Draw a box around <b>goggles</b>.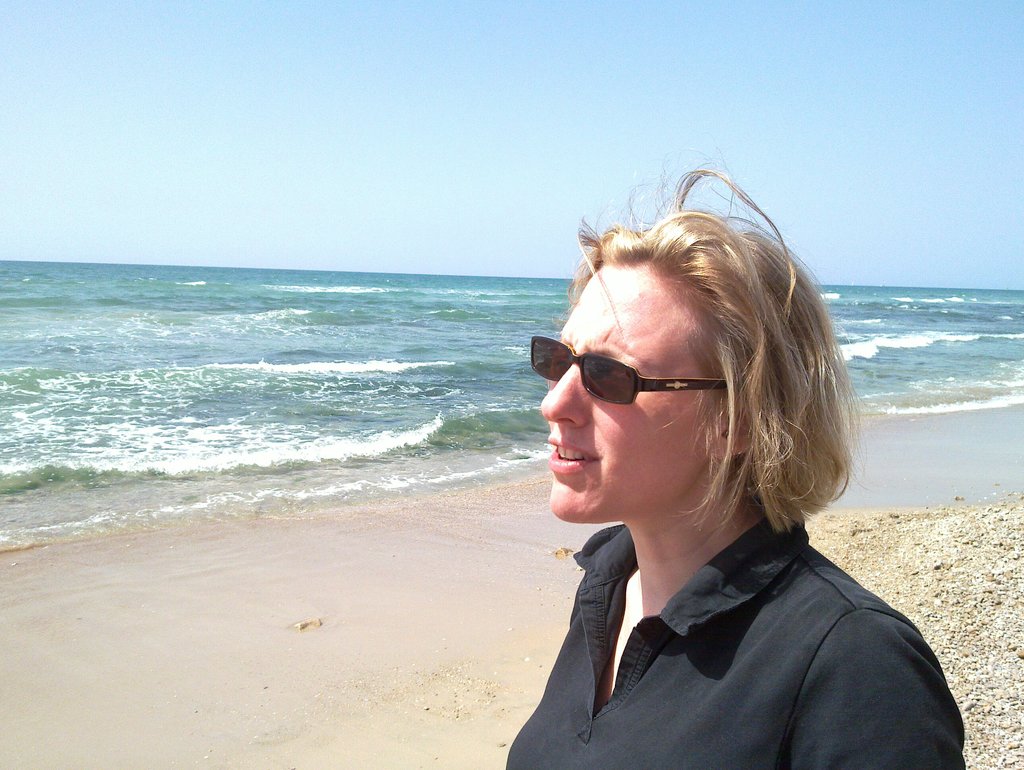
(left=540, top=340, right=743, bottom=425).
